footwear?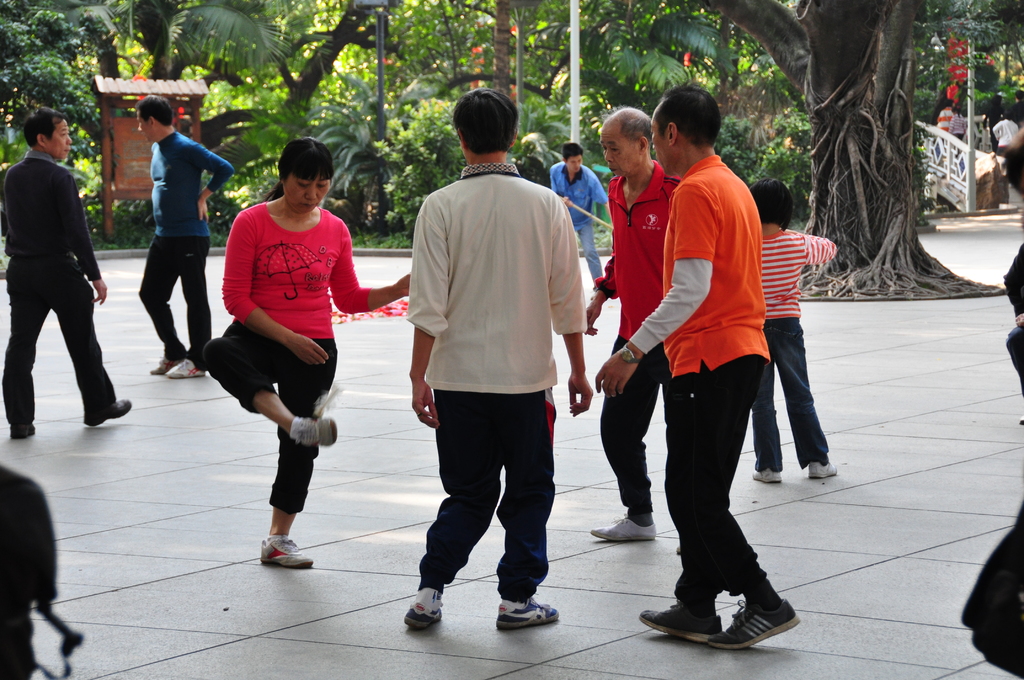
box(253, 534, 319, 571)
